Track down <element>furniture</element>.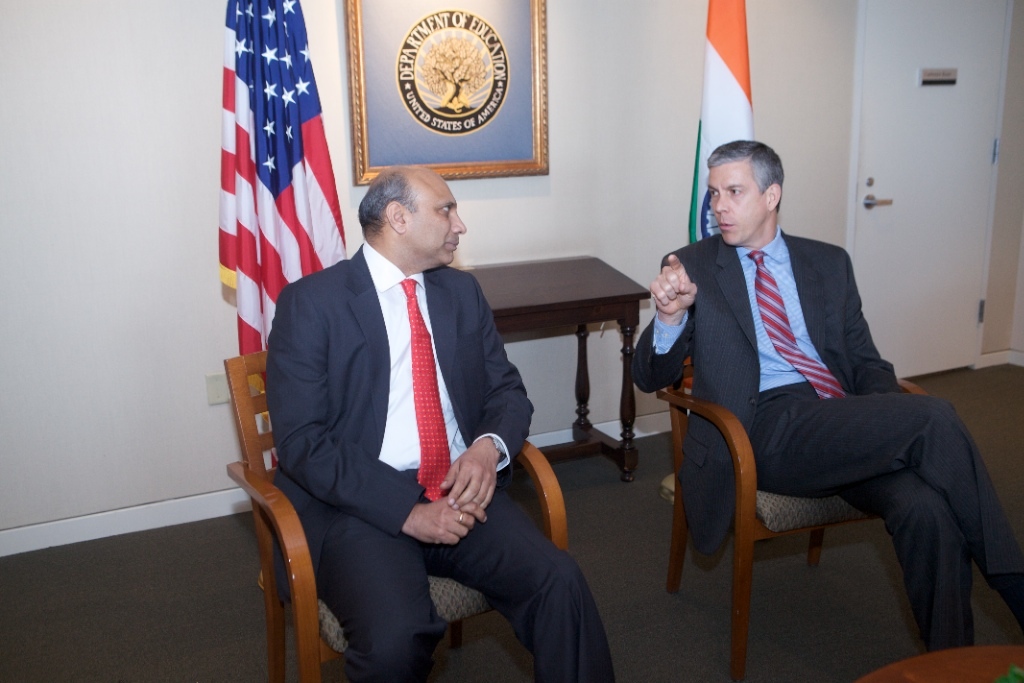
Tracked to (454, 250, 652, 484).
